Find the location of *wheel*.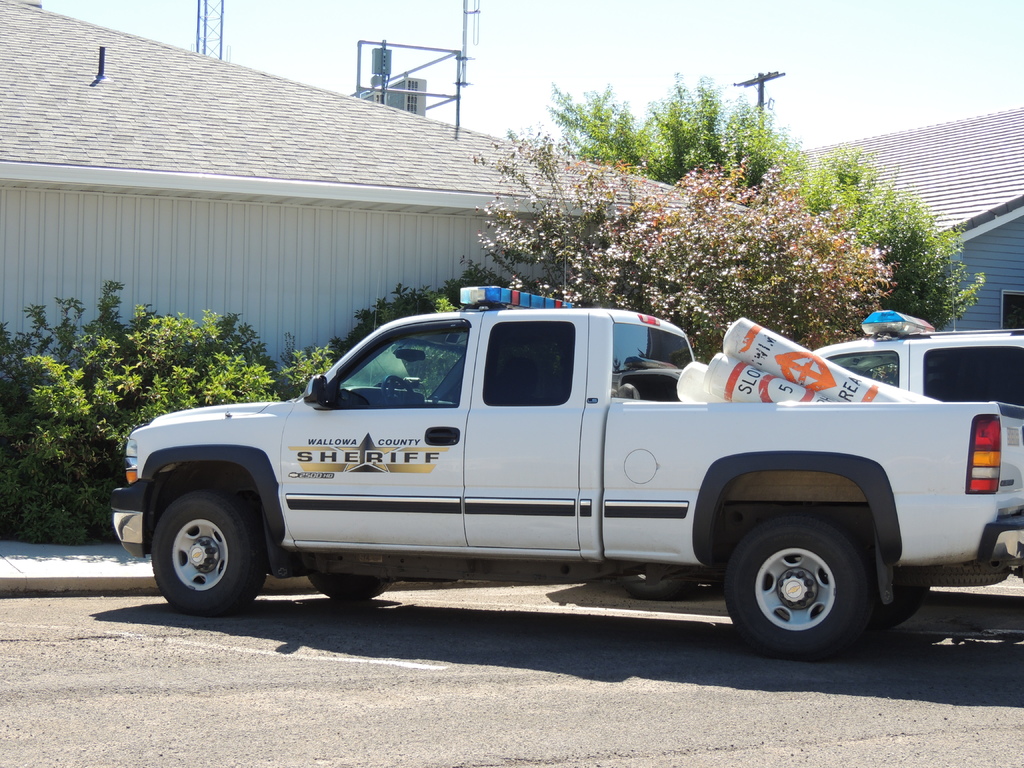
Location: rect(899, 564, 1016, 586).
